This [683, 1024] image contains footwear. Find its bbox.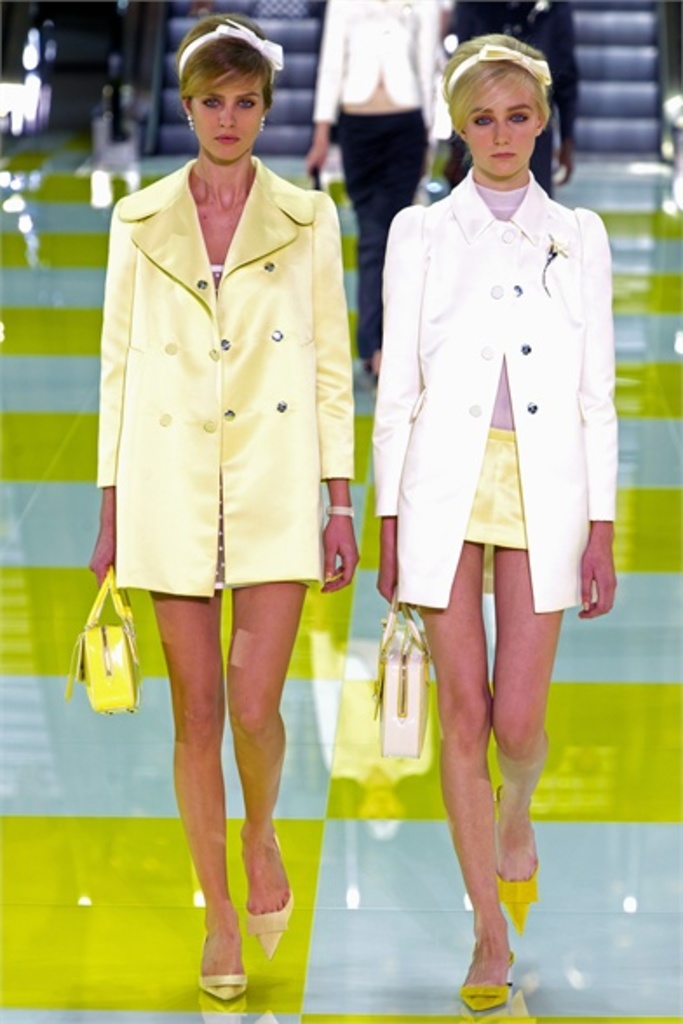
pyautogui.locateOnScreen(240, 825, 296, 963).
